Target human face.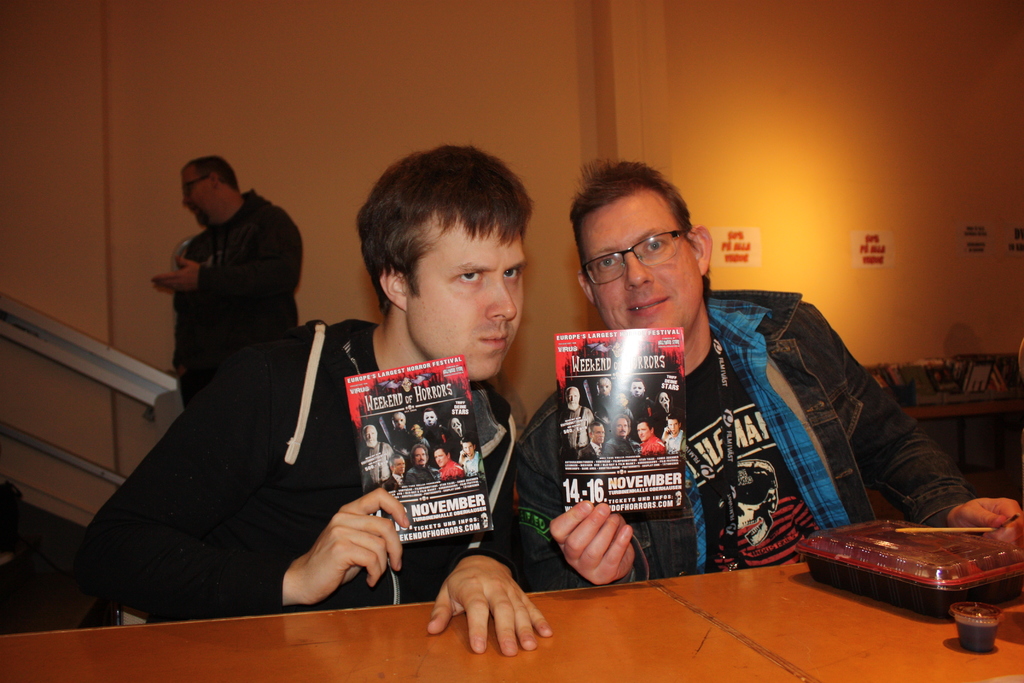
Target region: (433, 448, 447, 466).
